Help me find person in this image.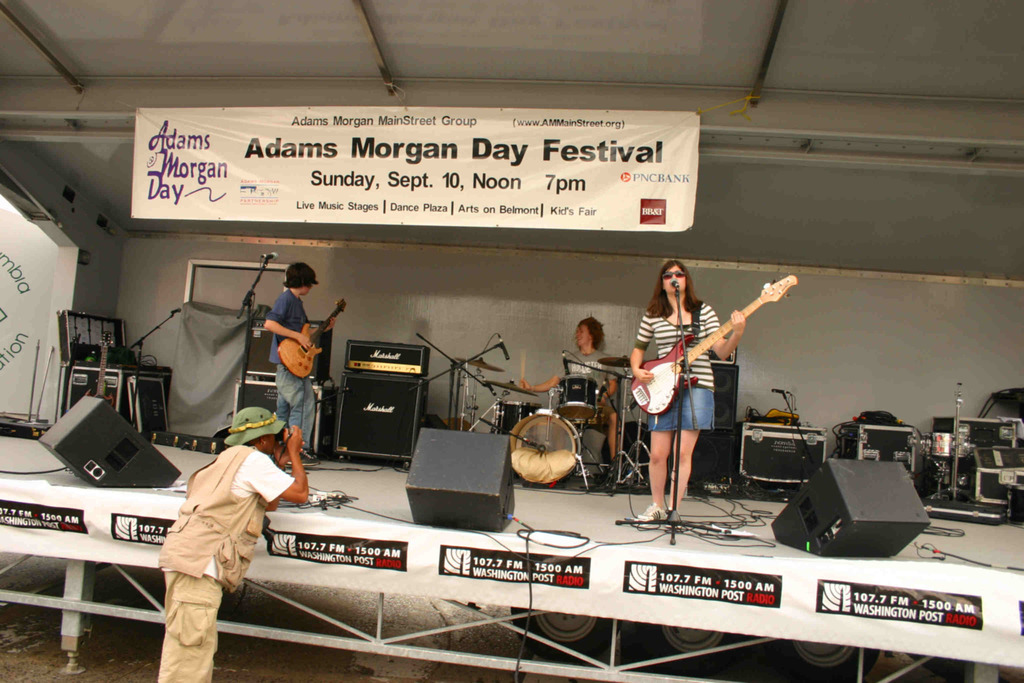
Found it: BBox(160, 404, 310, 682).
